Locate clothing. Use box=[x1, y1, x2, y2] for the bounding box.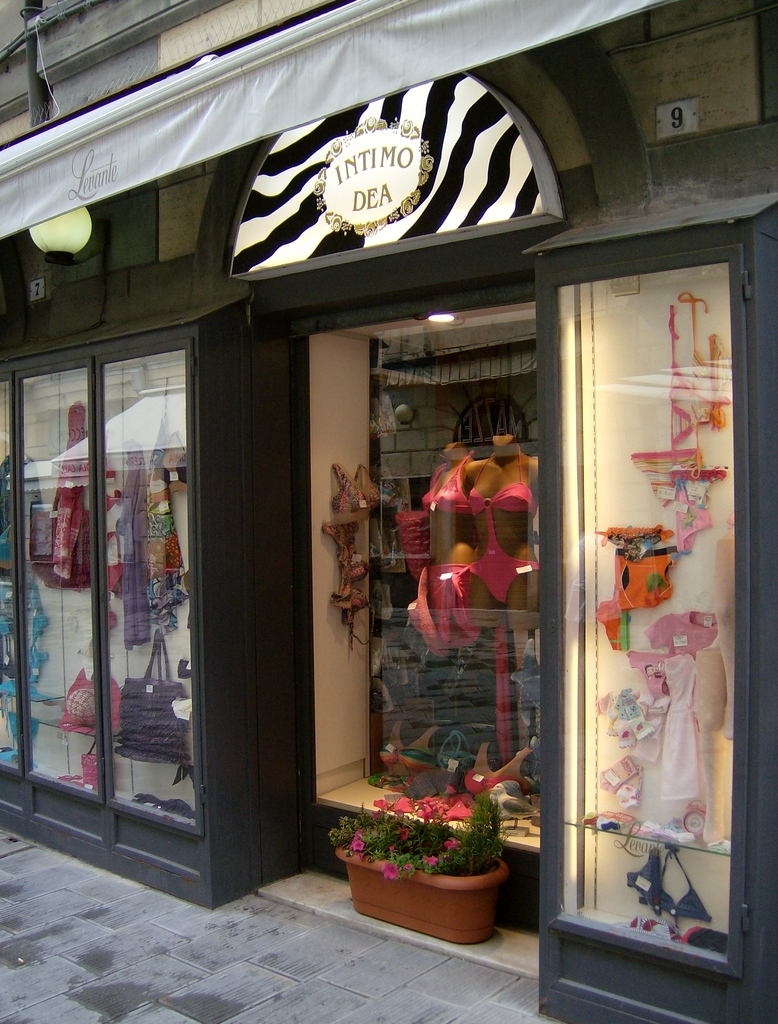
box=[422, 452, 471, 516].
